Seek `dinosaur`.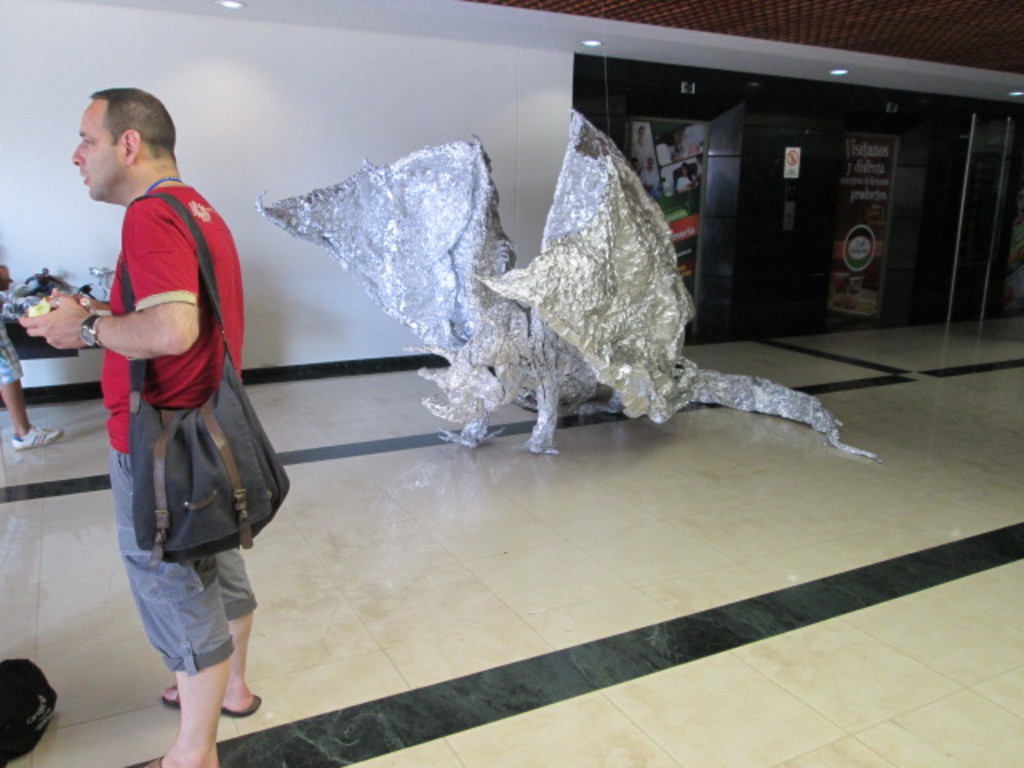
box=[251, 109, 885, 466].
